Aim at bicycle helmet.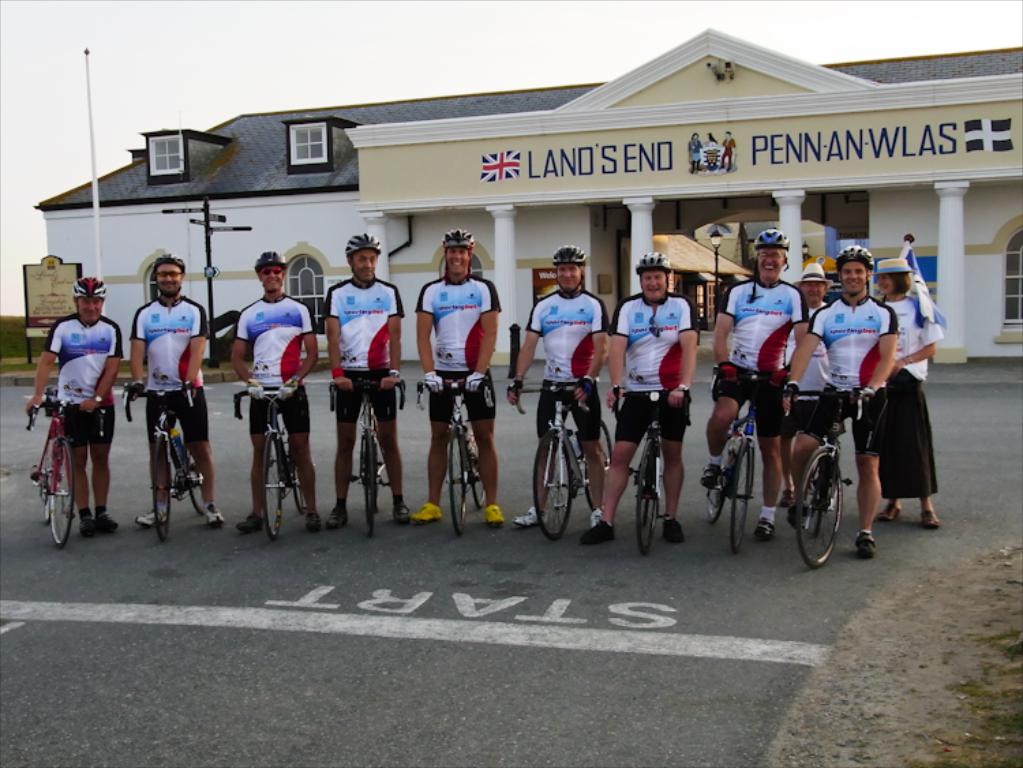
Aimed at (x1=70, y1=273, x2=109, y2=303).
